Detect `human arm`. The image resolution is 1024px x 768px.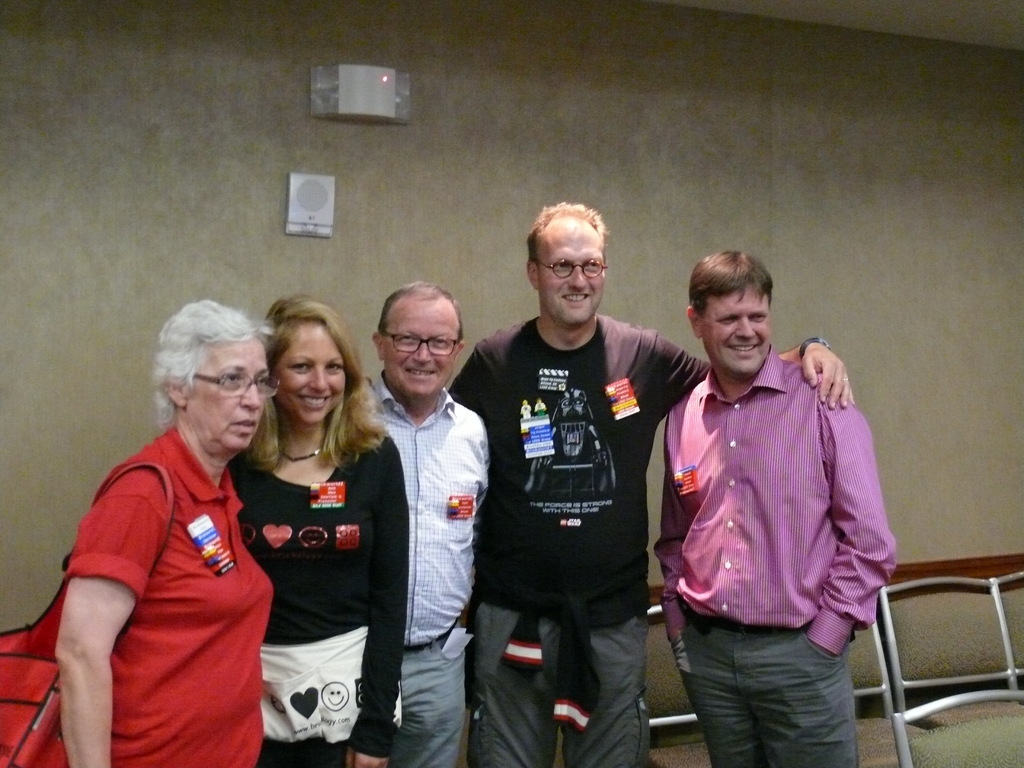
BBox(653, 471, 685, 646).
